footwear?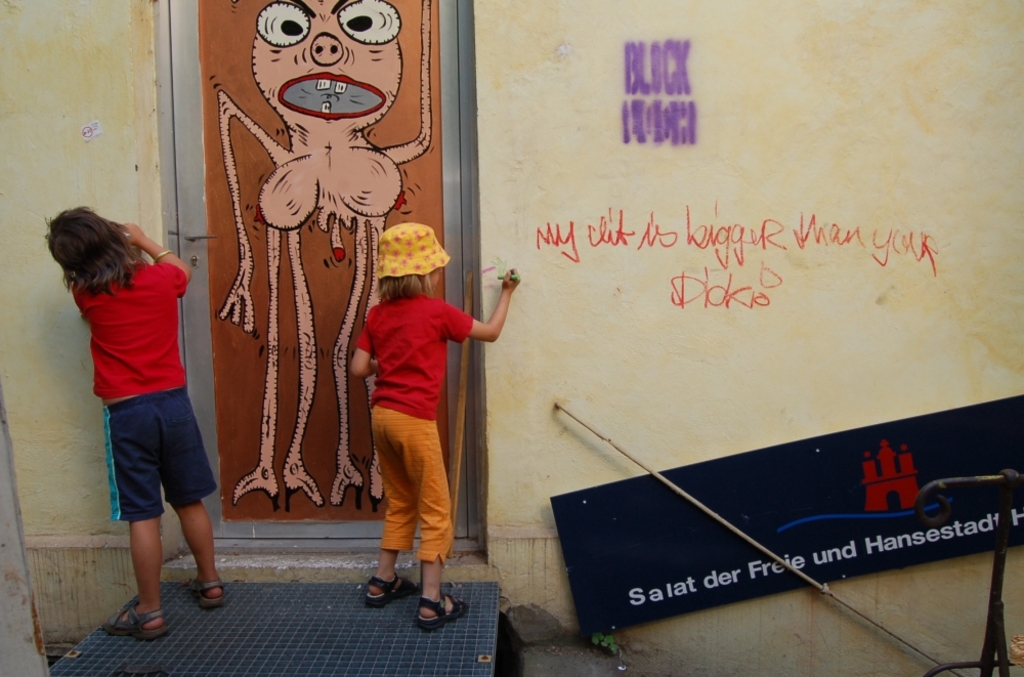
locate(359, 576, 417, 615)
